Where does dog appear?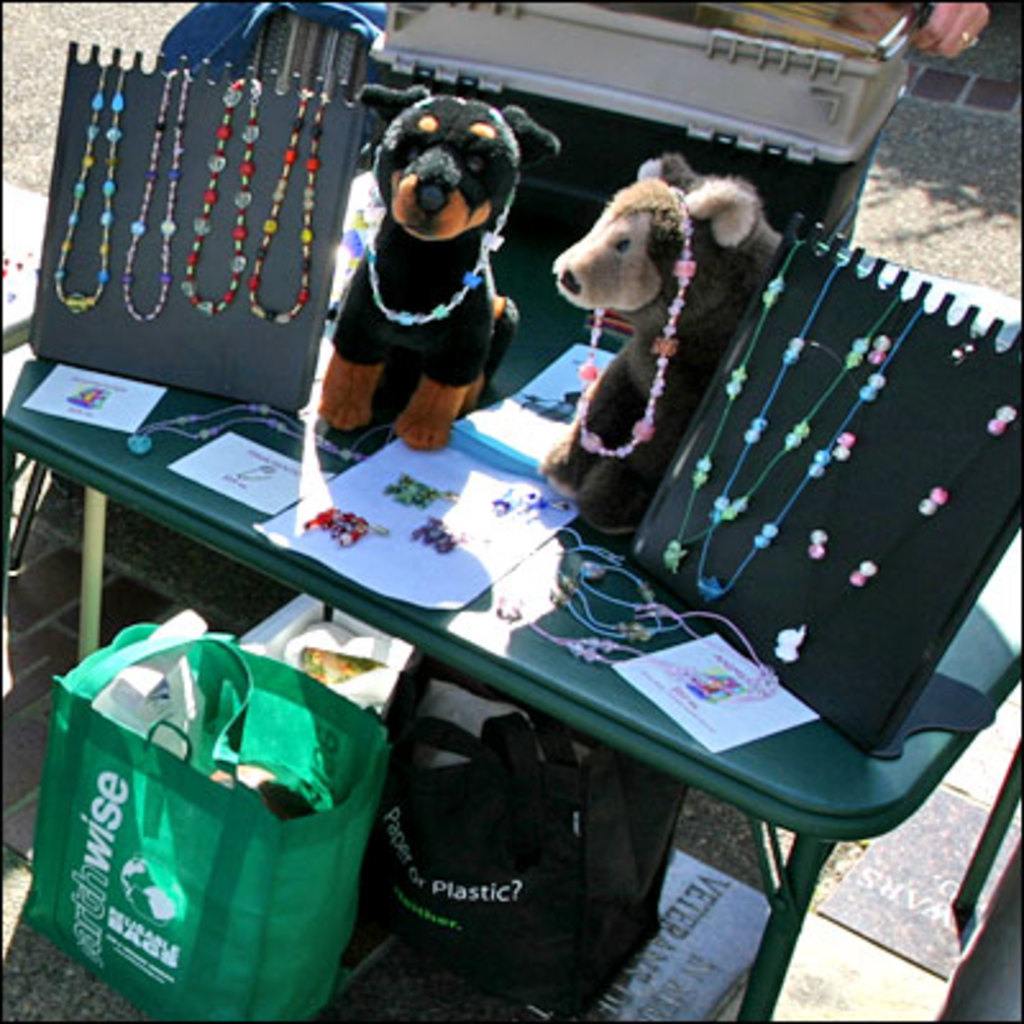
Appears at 543,154,786,532.
